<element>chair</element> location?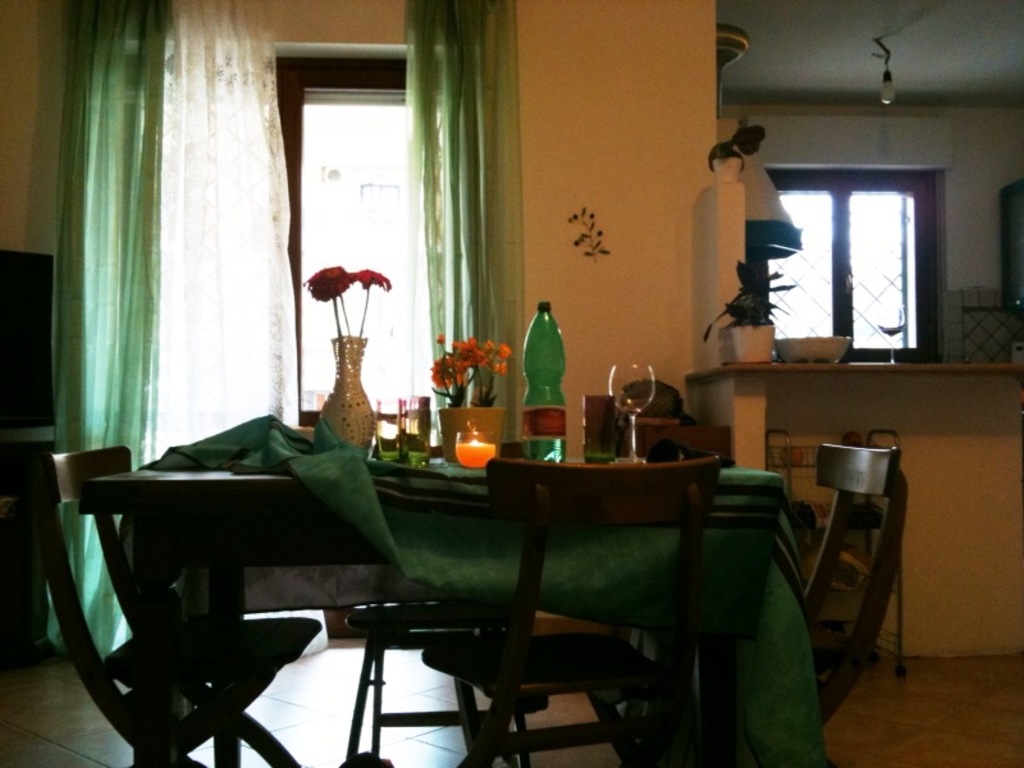
l=348, t=589, r=509, b=758
